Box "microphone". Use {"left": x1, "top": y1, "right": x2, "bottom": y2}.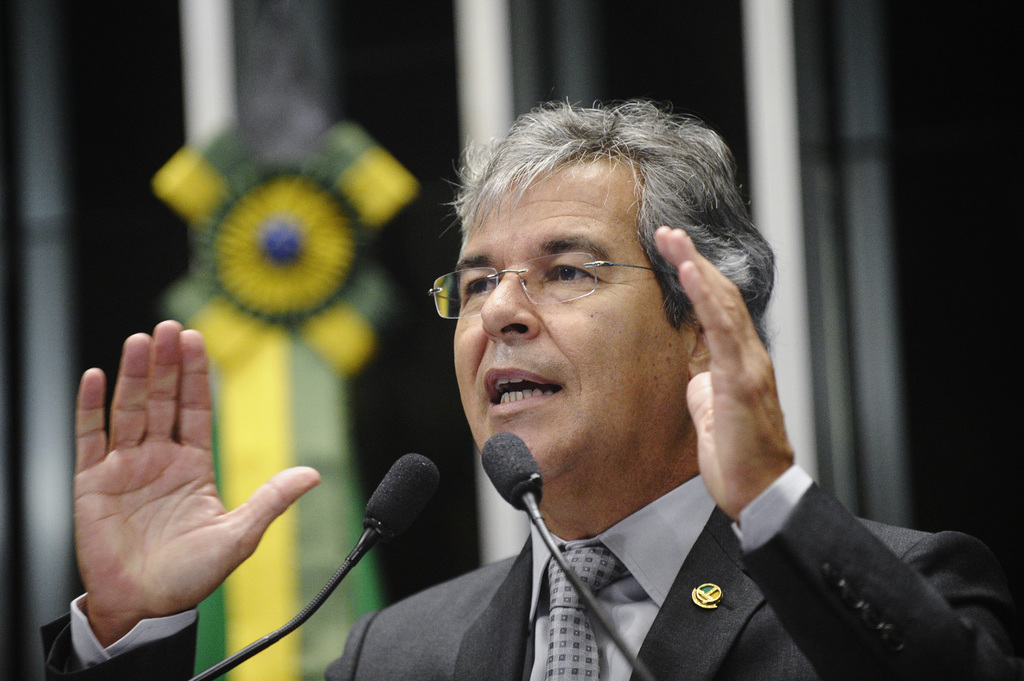
{"left": 477, "top": 429, "right": 547, "bottom": 513}.
